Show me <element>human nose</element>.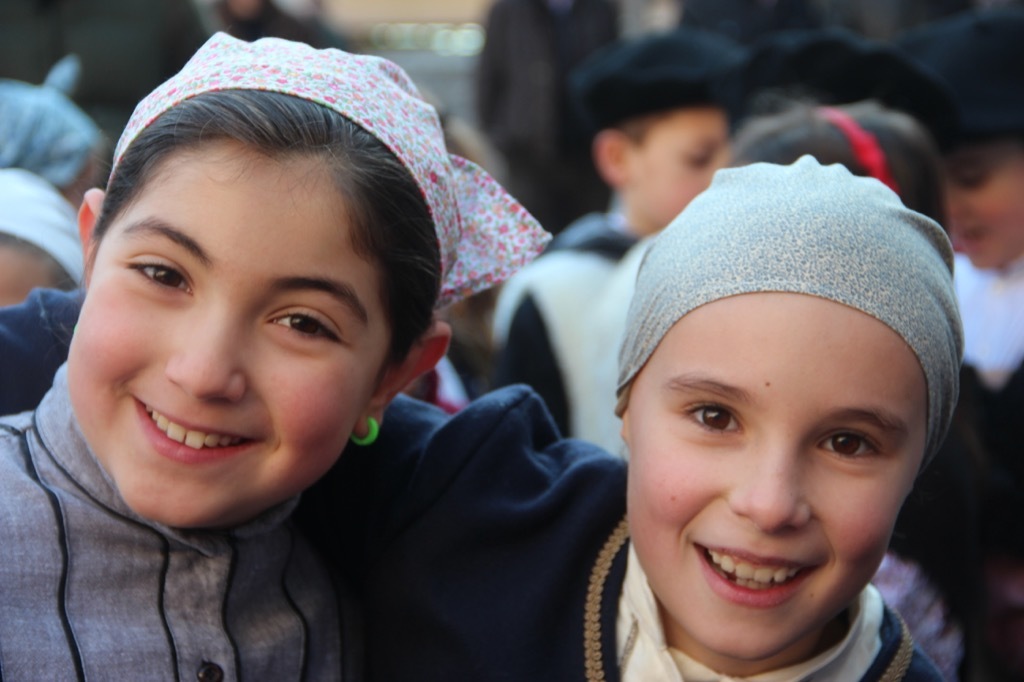
<element>human nose</element> is here: <box>723,438,814,532</box>.
